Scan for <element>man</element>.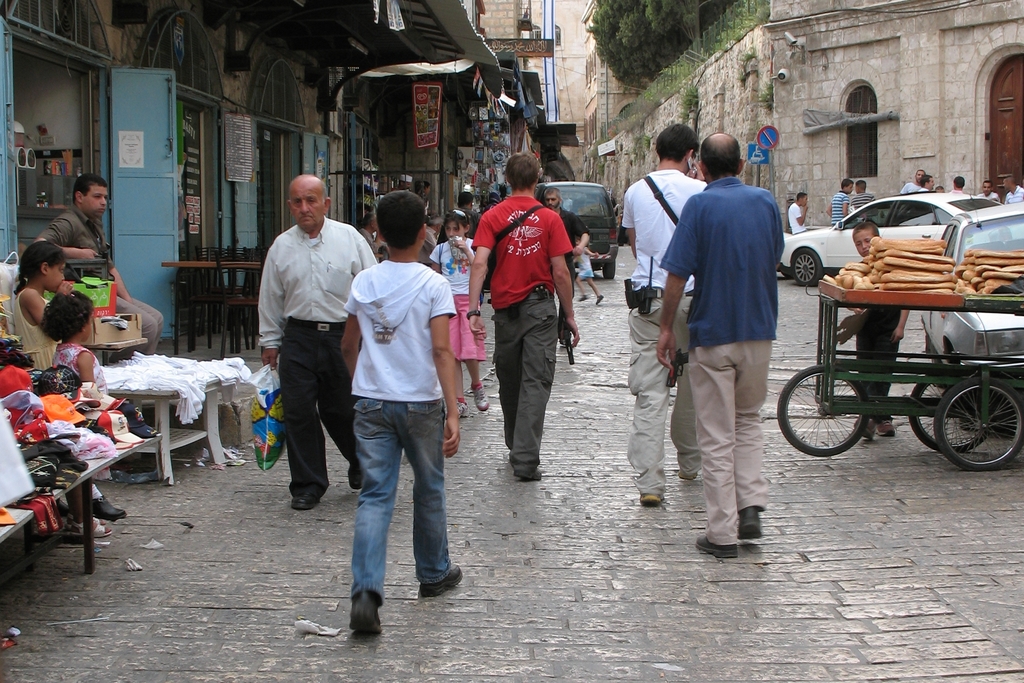
Scan result: (x1=255, y1=172, x2=372, y2=515).
